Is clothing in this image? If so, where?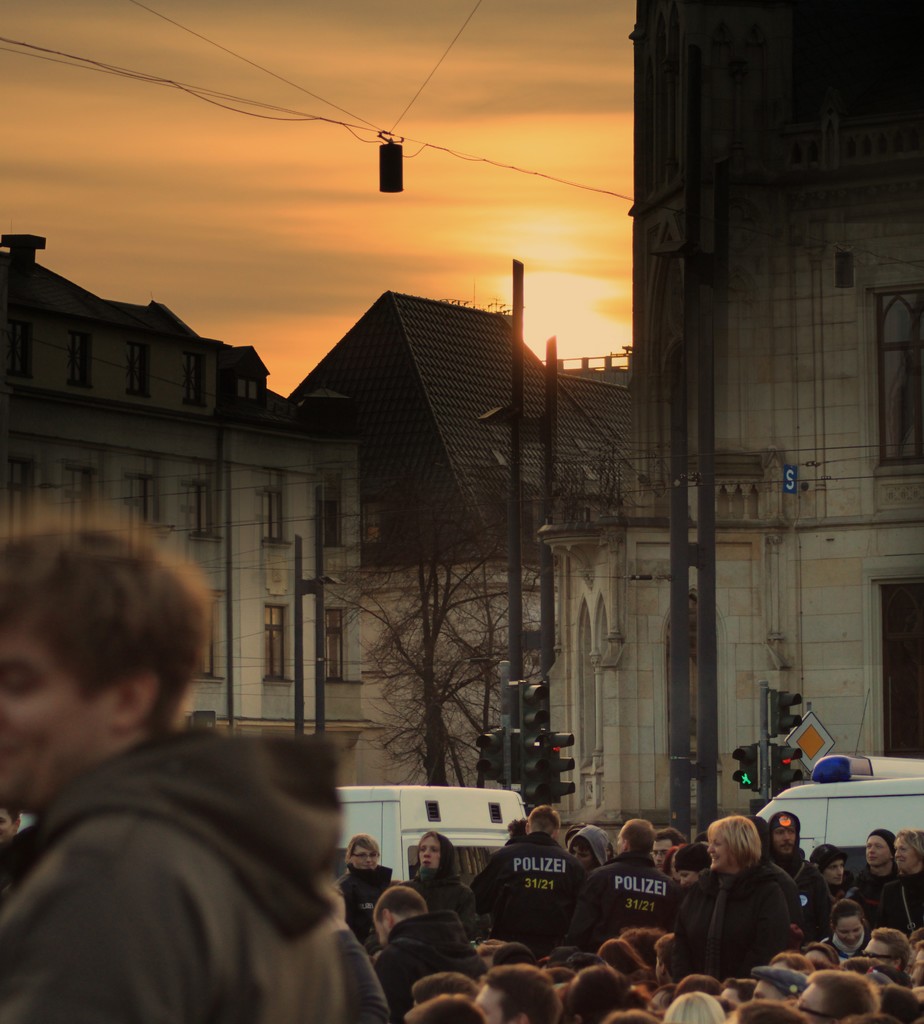
Yes, at [x1=662, y1=869, x2=818, y2=974].
